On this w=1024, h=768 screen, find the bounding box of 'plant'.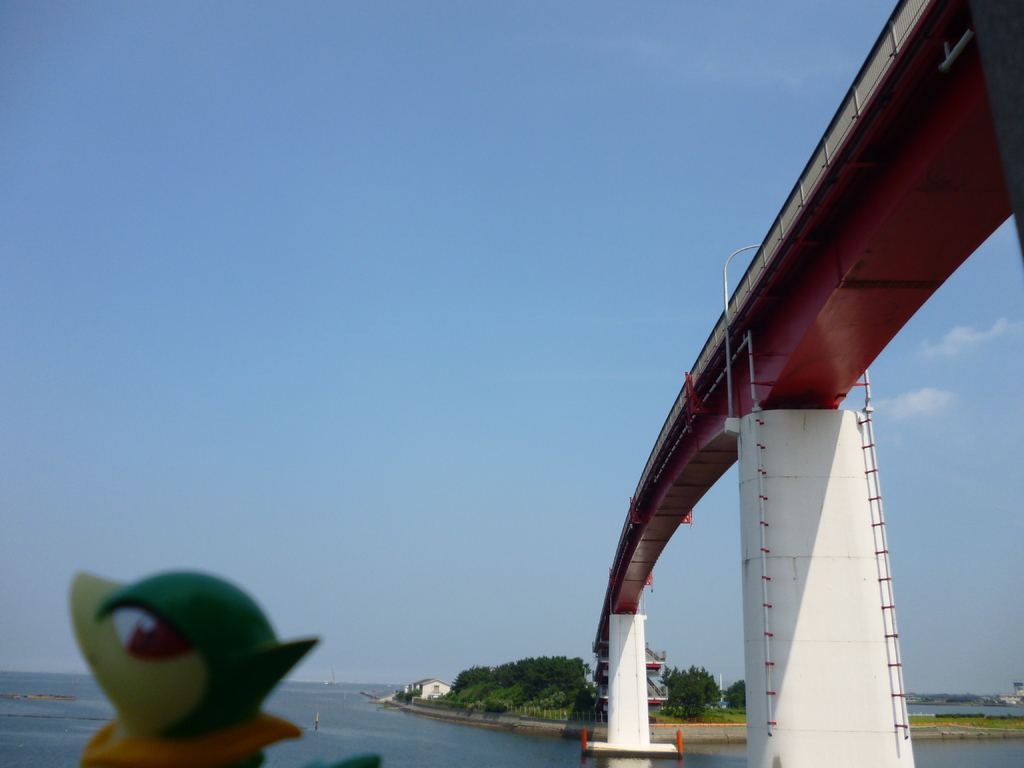
Bounding box: <box>650,664,752,733</box>.
